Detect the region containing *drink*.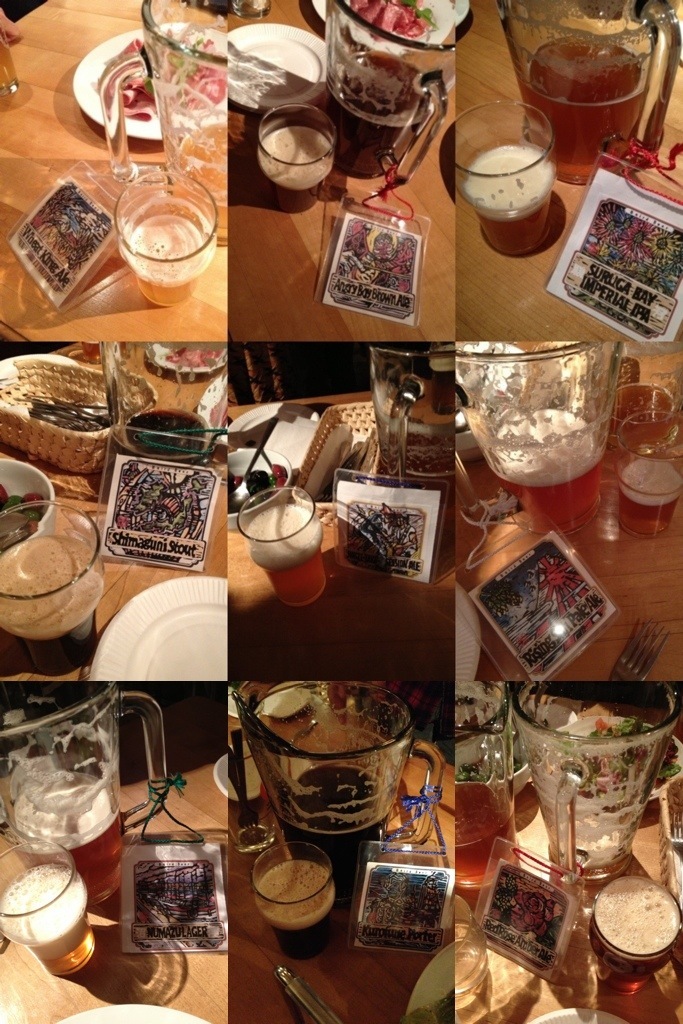
281/764/389/874.
